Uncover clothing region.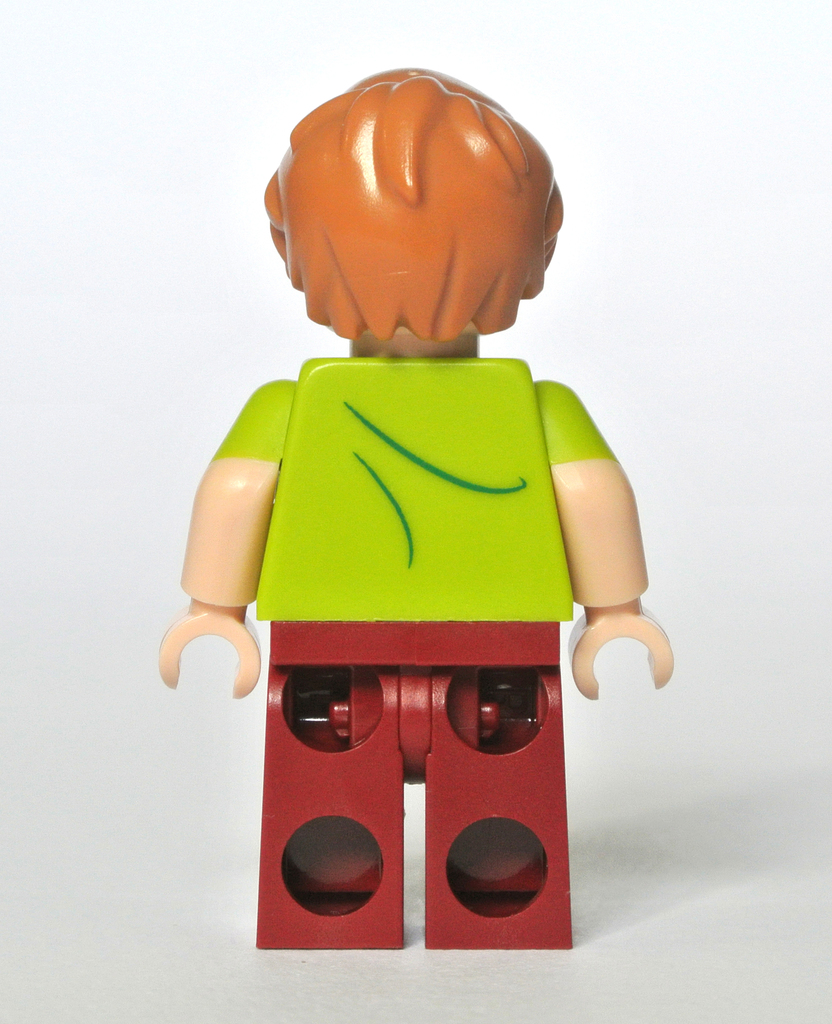
Uncovered: <region>208, 350, 614, 951</region>.
